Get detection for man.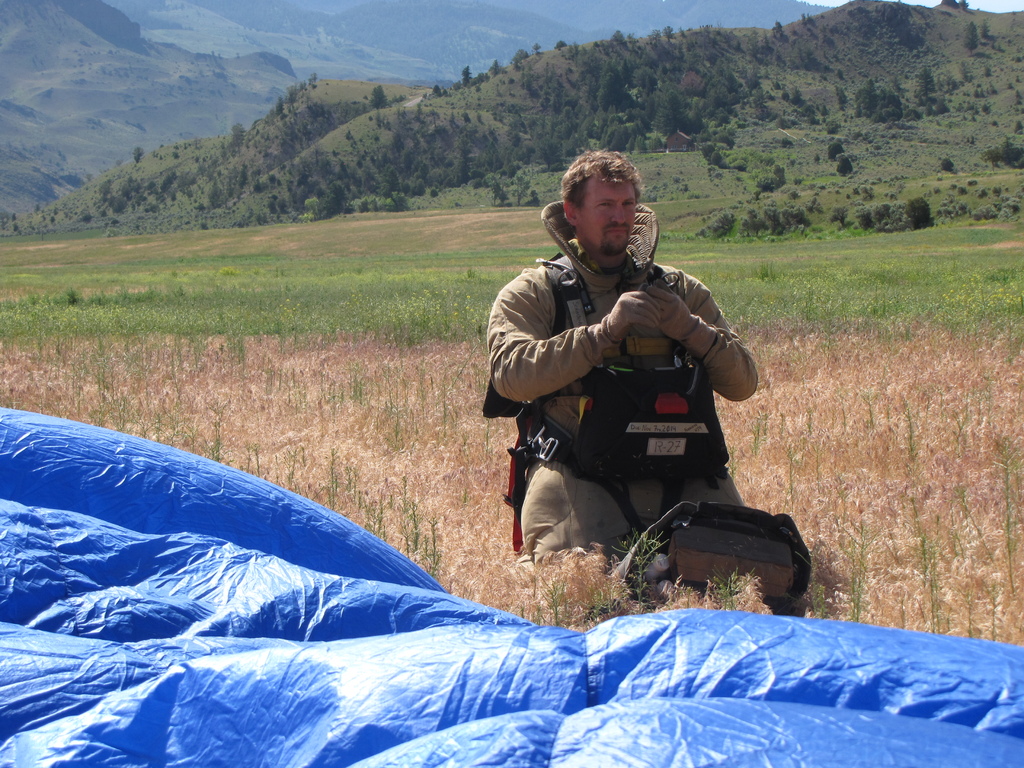
Detection: select_region(480, 148, 761, 565).
